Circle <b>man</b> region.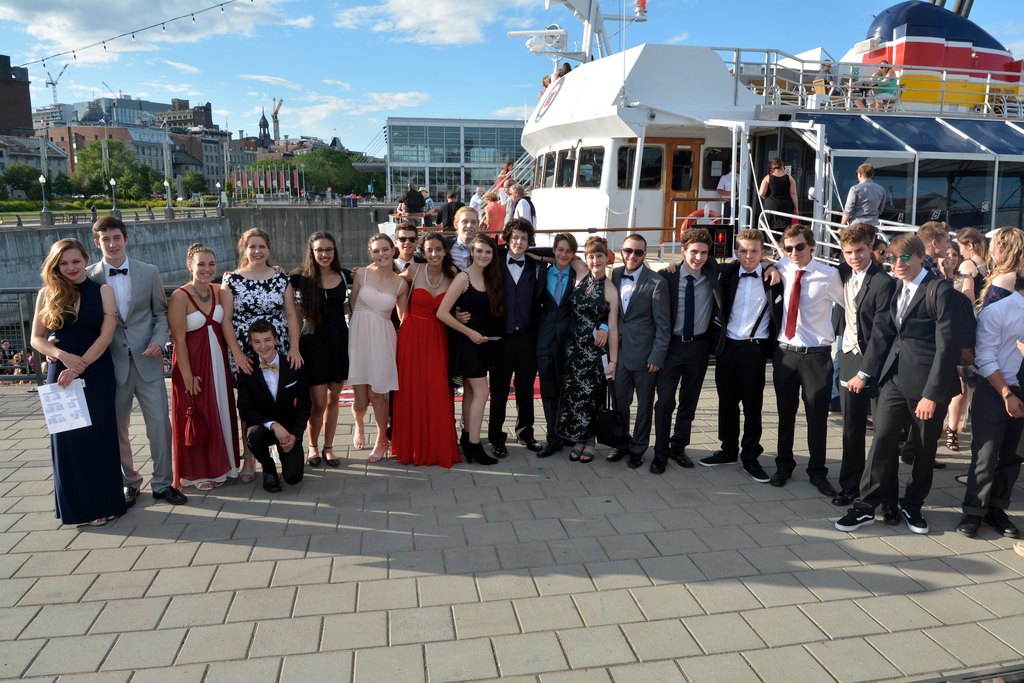
Region: x1=579, y1=232, x2=661, y2=465.
